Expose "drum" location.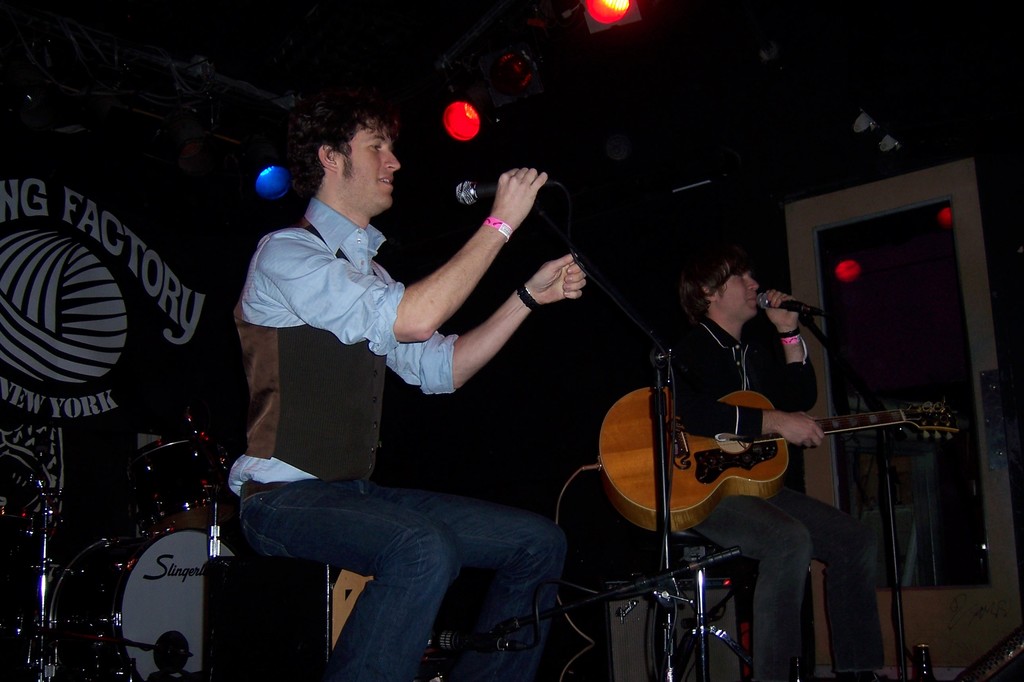
Exposed at 45 530 233 681.
